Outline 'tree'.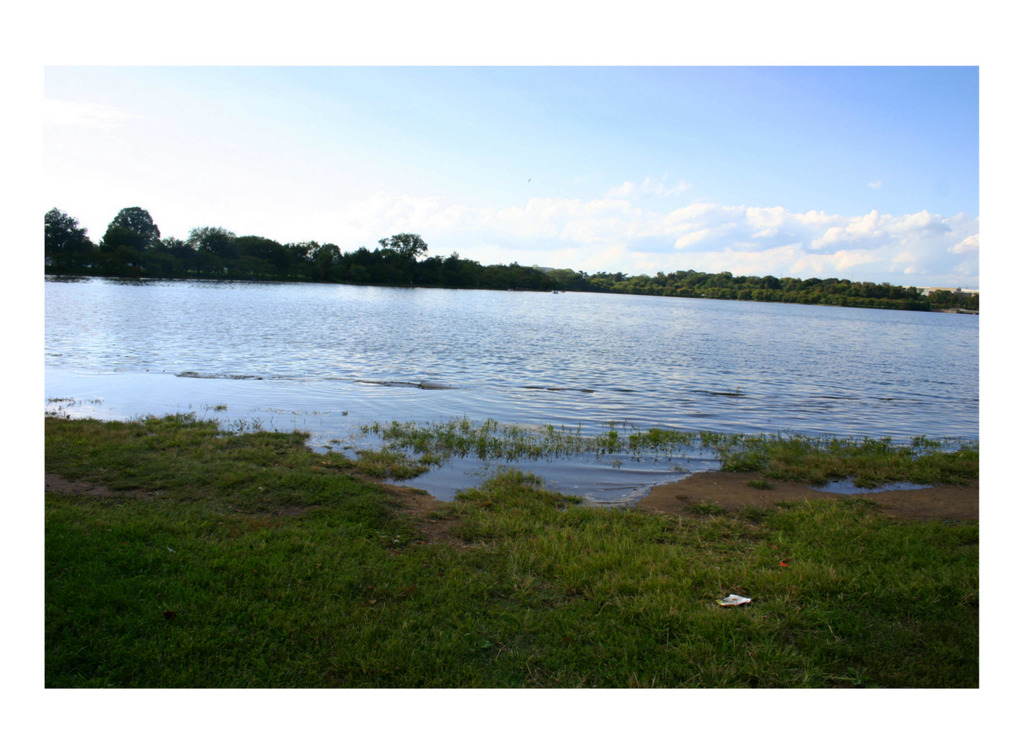
Outline: crop(99, 205, 159, 263).
